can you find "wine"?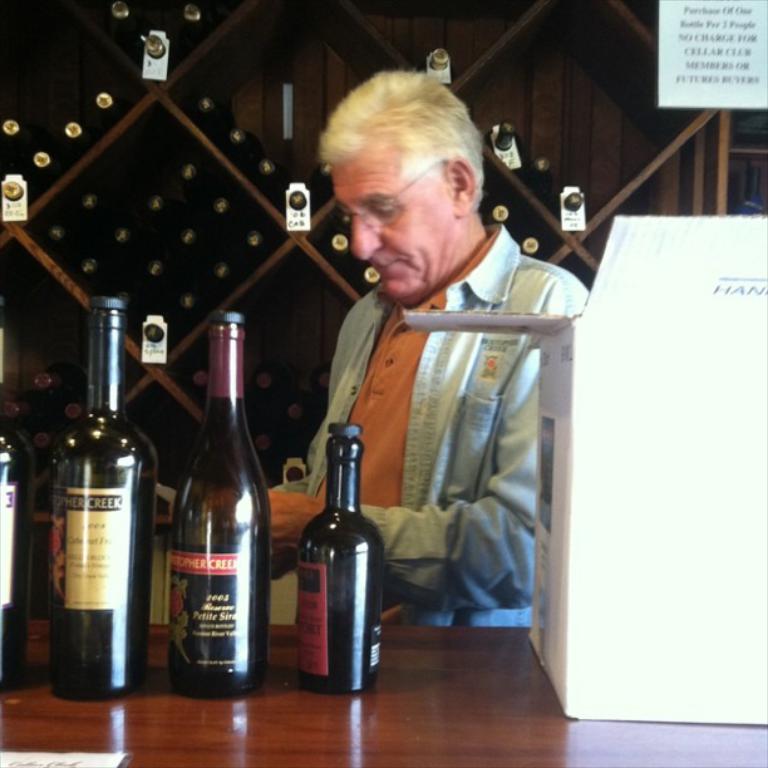
Yes, bounding box: <region>0, 317, 38, 696</region>.
